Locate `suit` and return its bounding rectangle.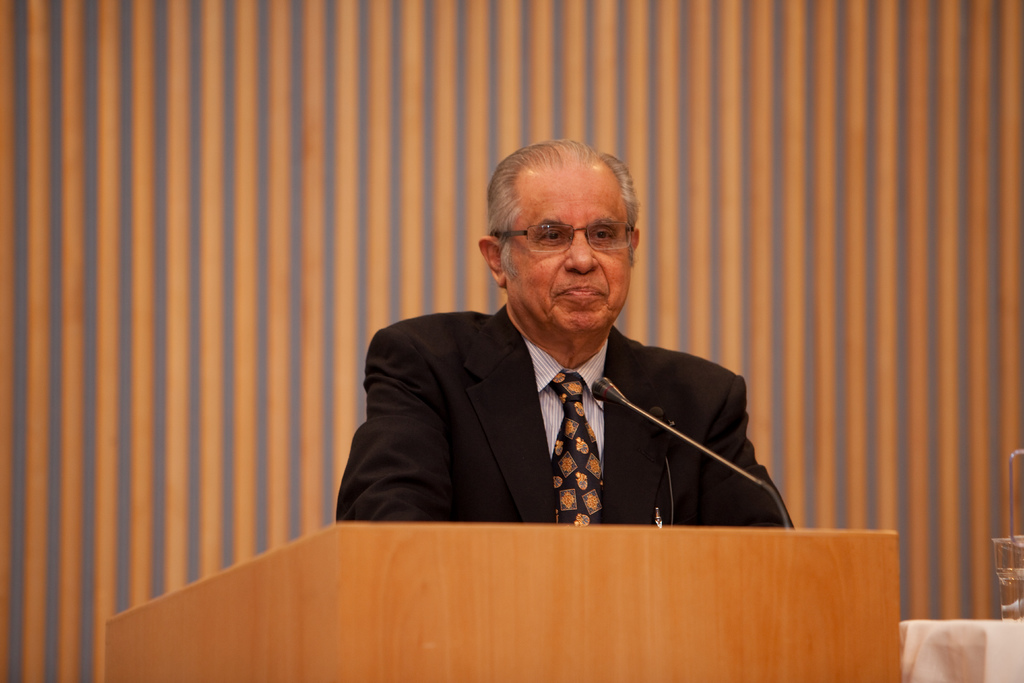
left=378, top=241, right=802, bottom=536.
